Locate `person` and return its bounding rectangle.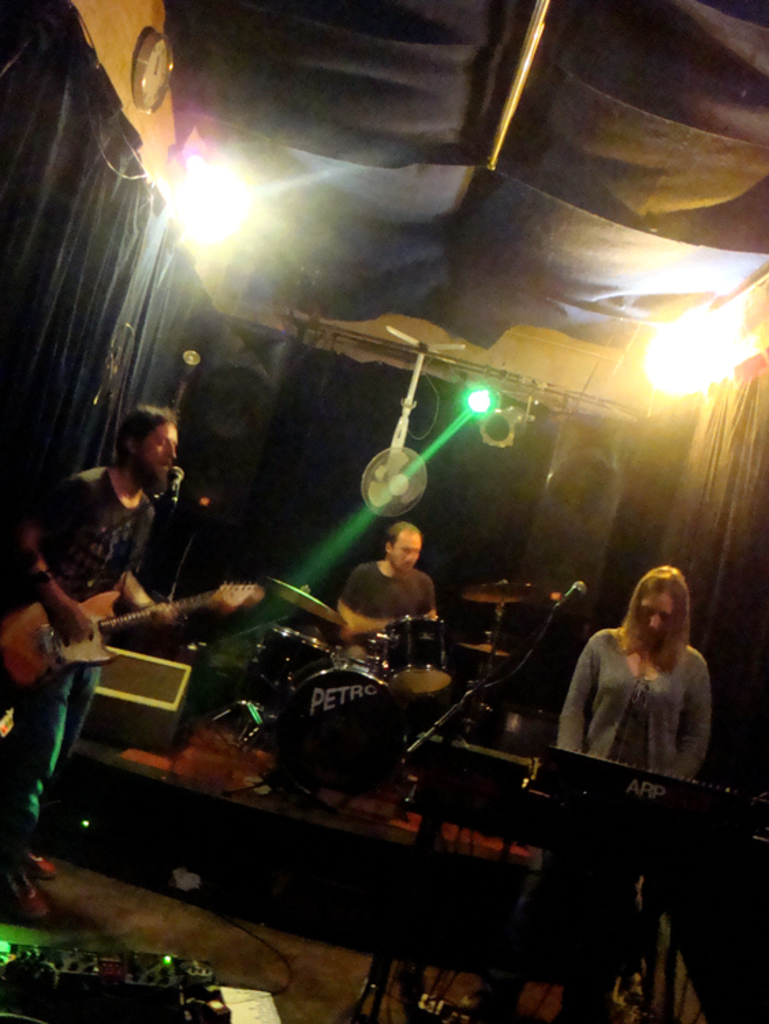
x1=20, y1=403, x2=179, y2=933.
